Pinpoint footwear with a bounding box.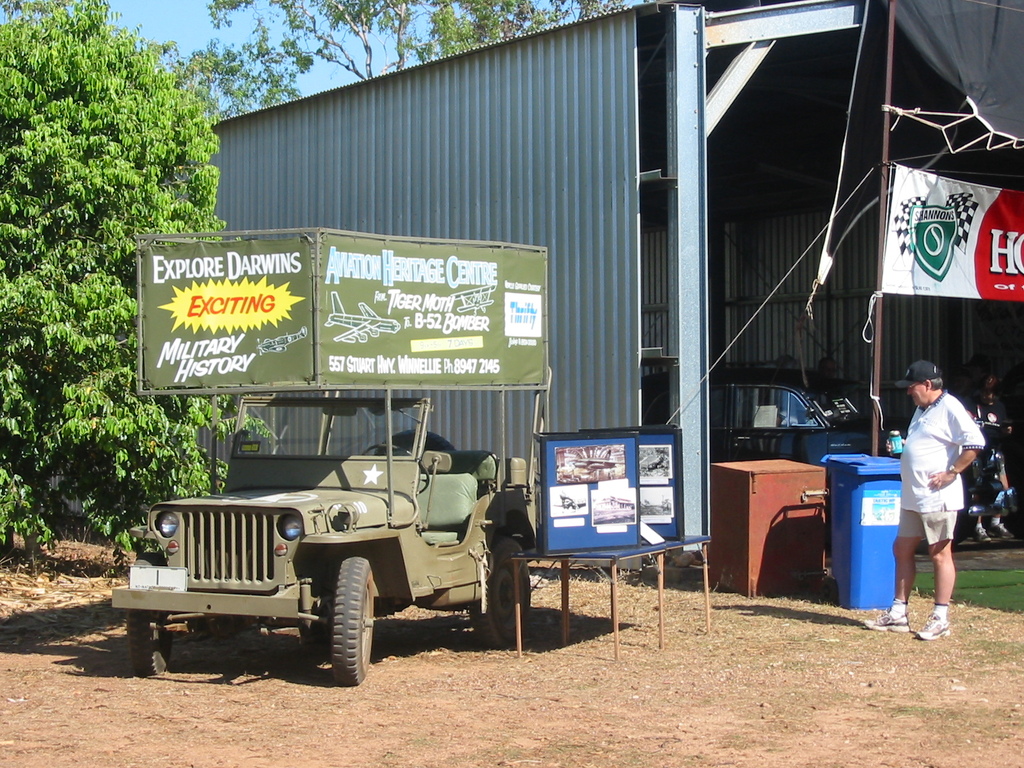
865/601/915/637.
